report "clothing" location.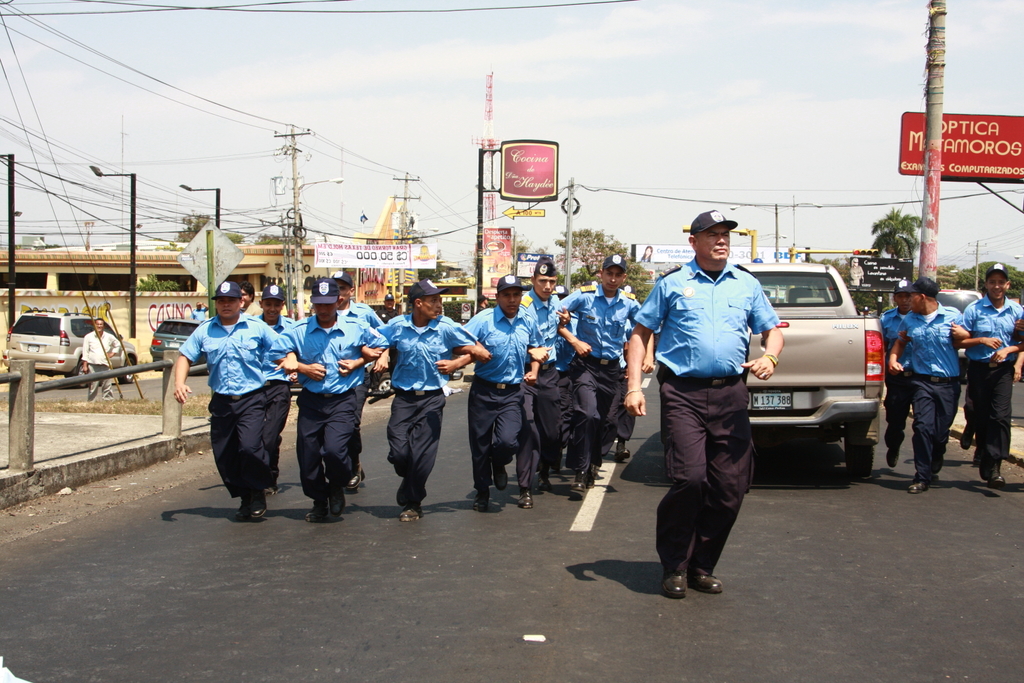
Report: l=318, t=298, r=381, b=483.
